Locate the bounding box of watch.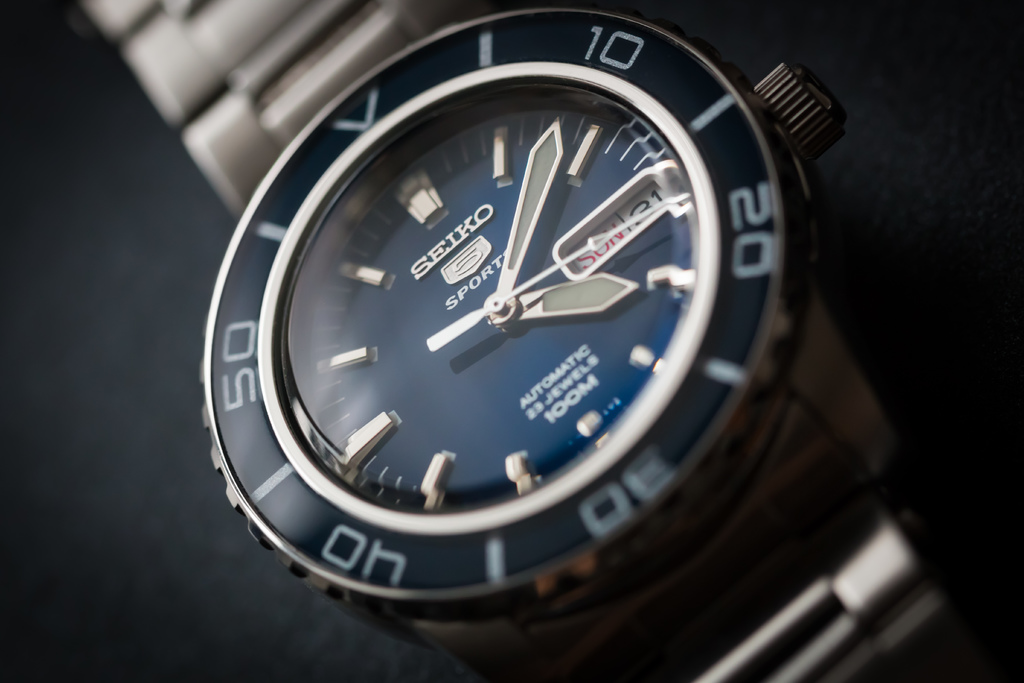
Bounding box: crop(92, 0, 942, 682).
